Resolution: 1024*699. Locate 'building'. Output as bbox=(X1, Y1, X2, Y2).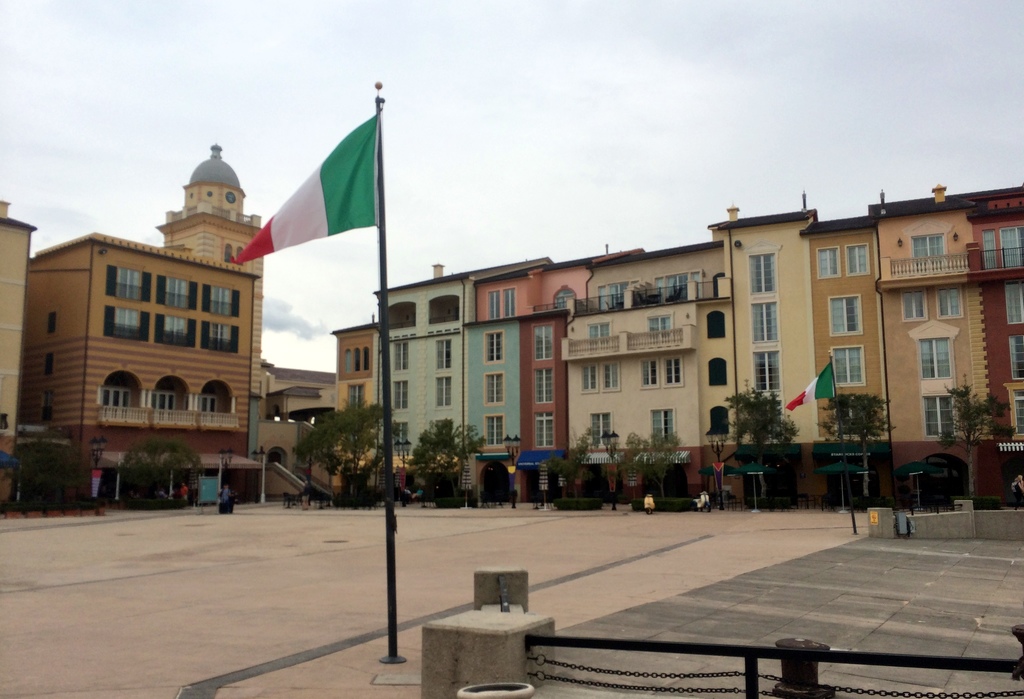
bbox=(18, 234, 262, 498).
